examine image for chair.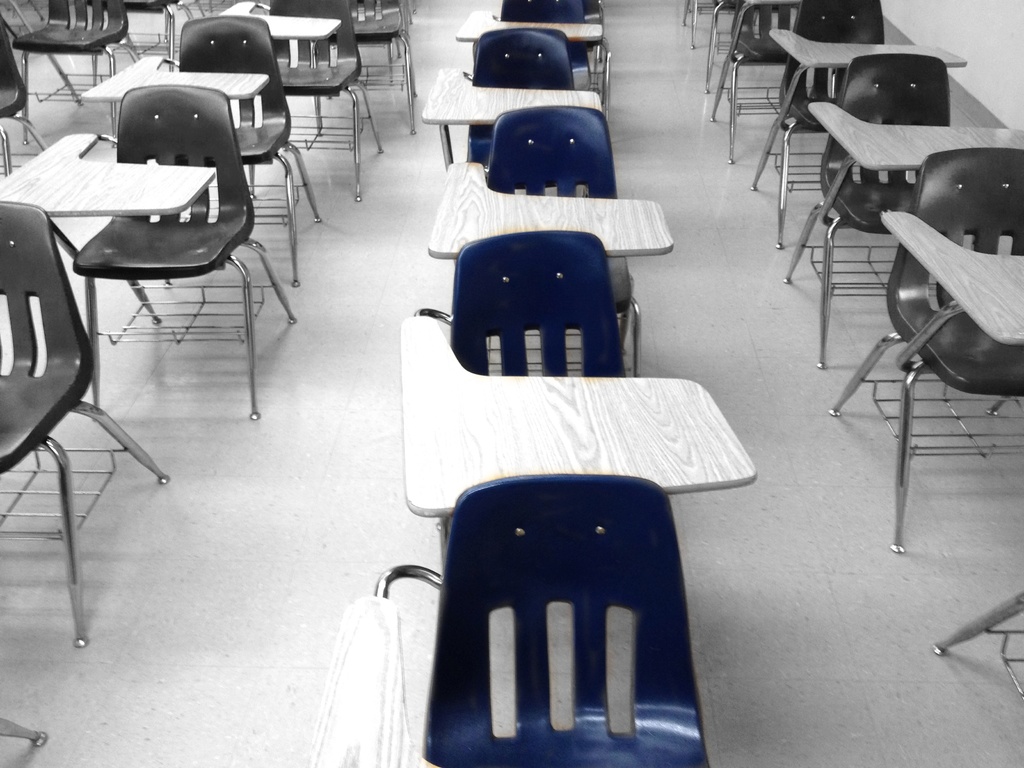
Examination result: left=397, top=230, right=763, bottom=582.
